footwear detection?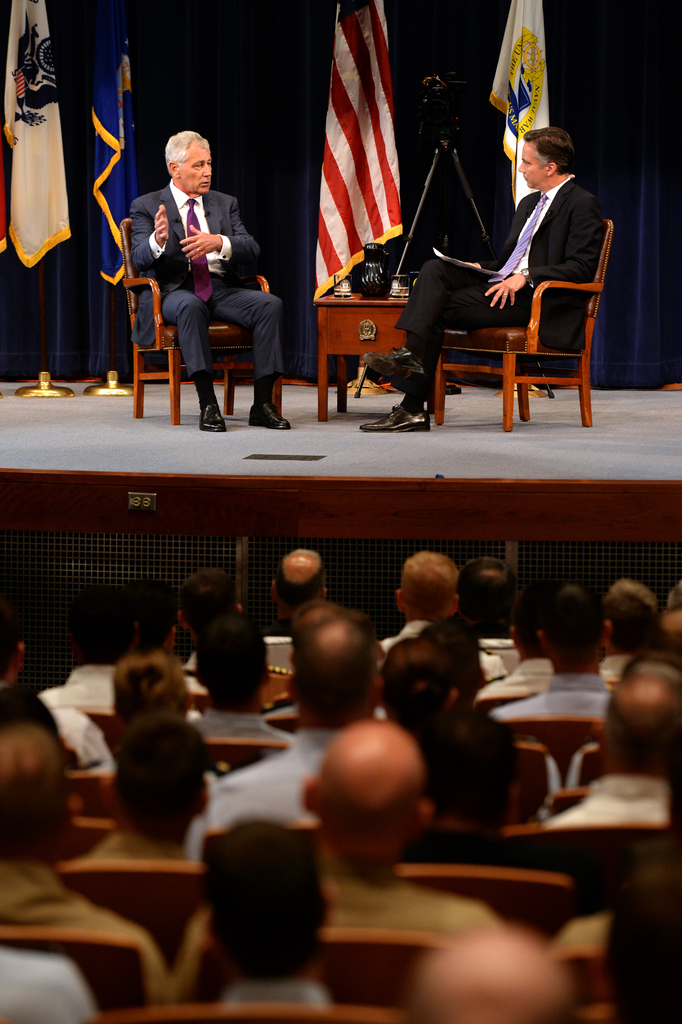
[359, 344, 425, 380]
